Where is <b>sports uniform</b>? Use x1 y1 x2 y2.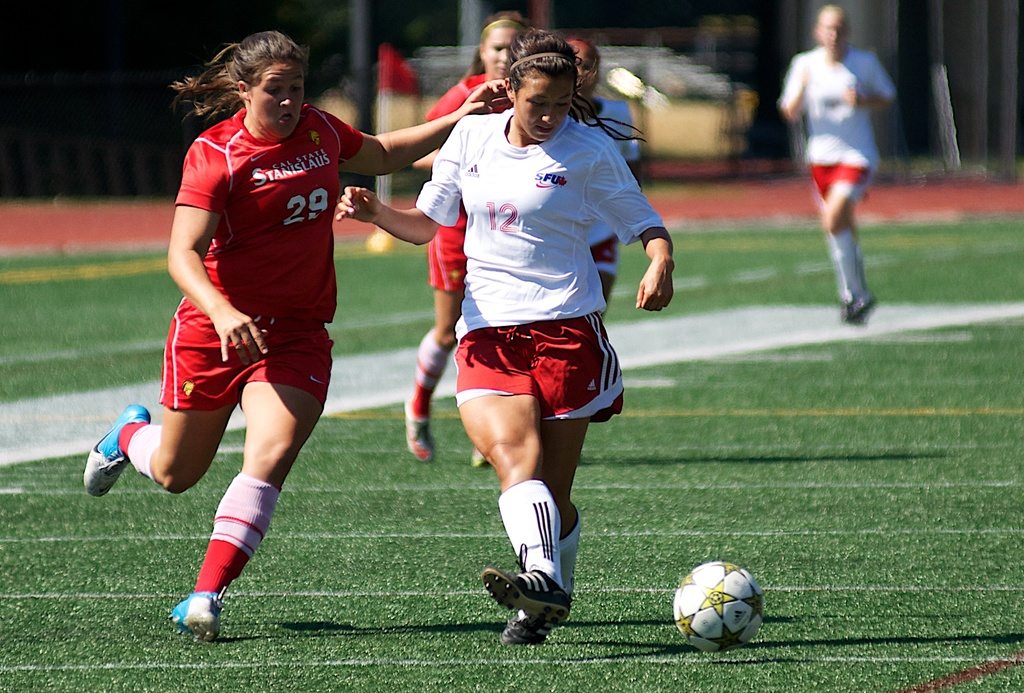
783 37 912 199.
